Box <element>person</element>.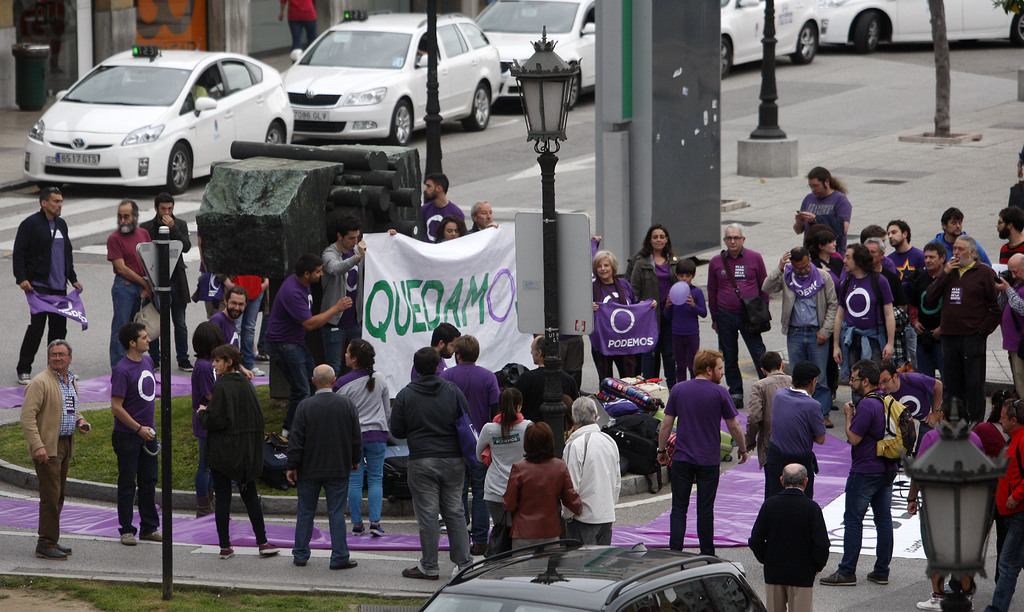
(561, 236, 605, 389).
